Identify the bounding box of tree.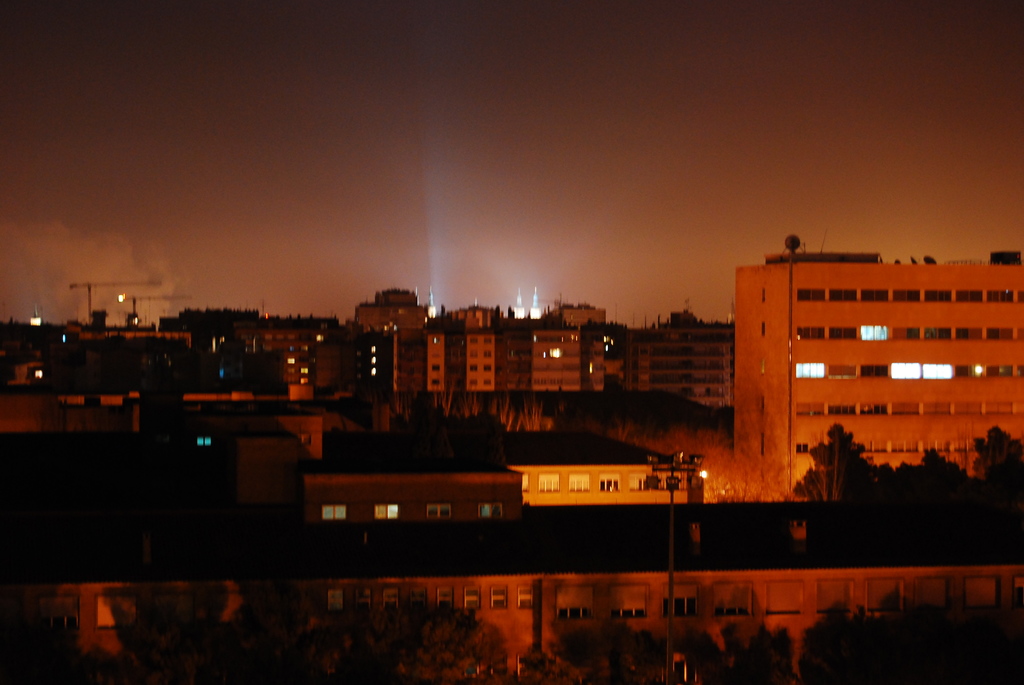
x1=790 y1=423 x2=884 y2=516.
